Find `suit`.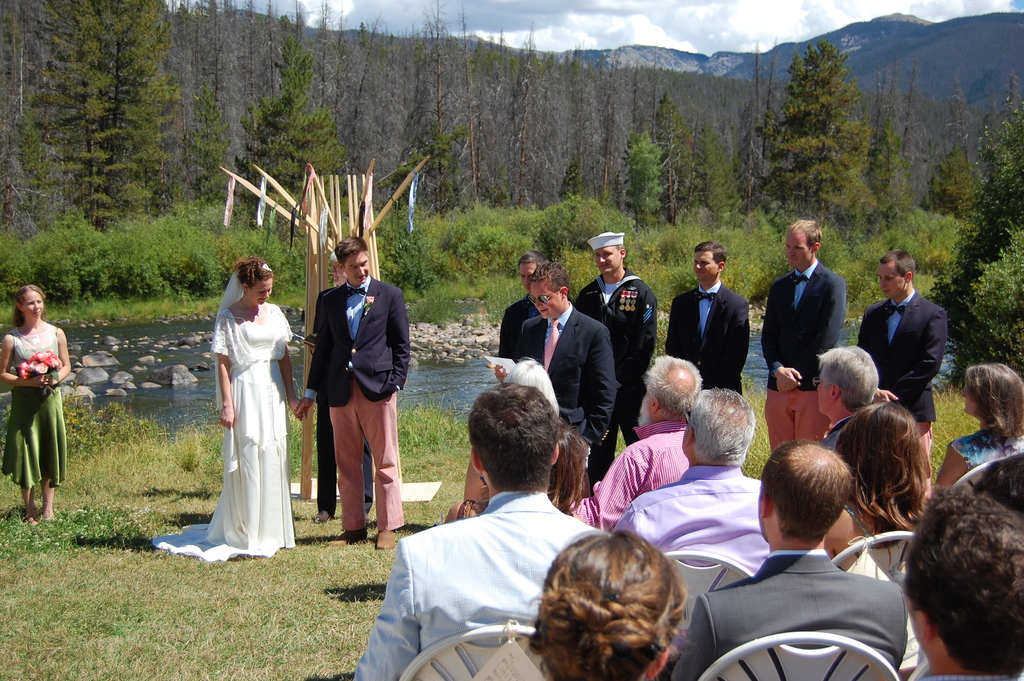
760 261 846 452.
